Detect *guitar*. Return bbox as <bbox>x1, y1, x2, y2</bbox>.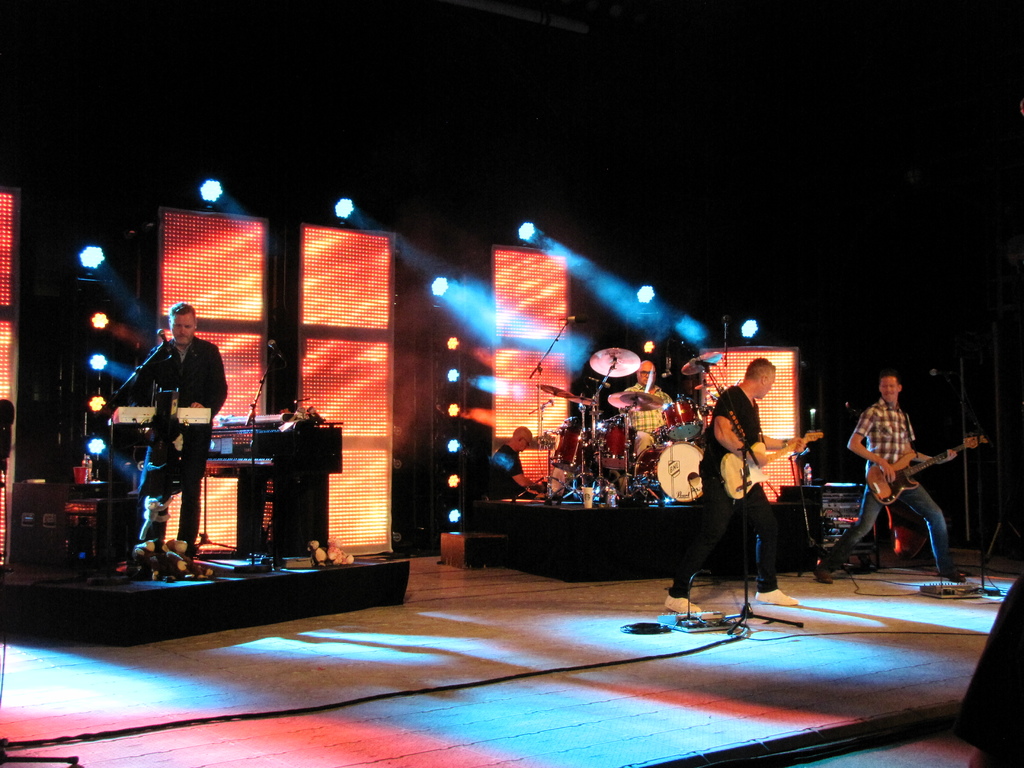
<bbox>866, 431, 991, 510</bbox>.
